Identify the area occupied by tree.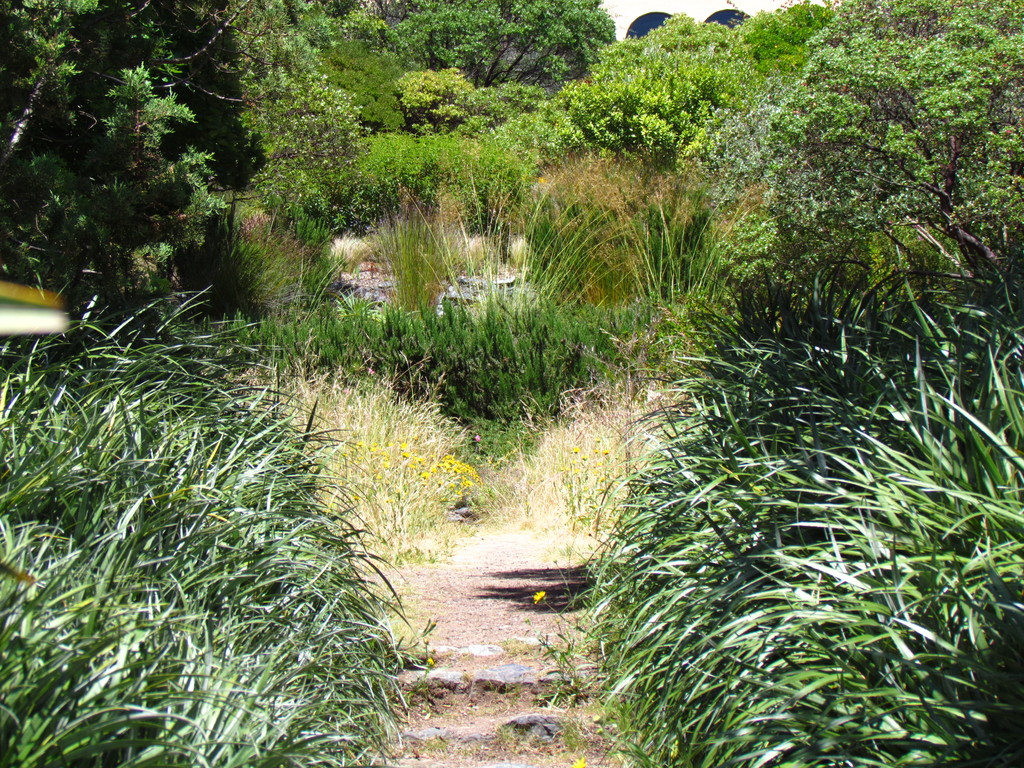
Area: bbox=(0, 0, 1023, 336).
